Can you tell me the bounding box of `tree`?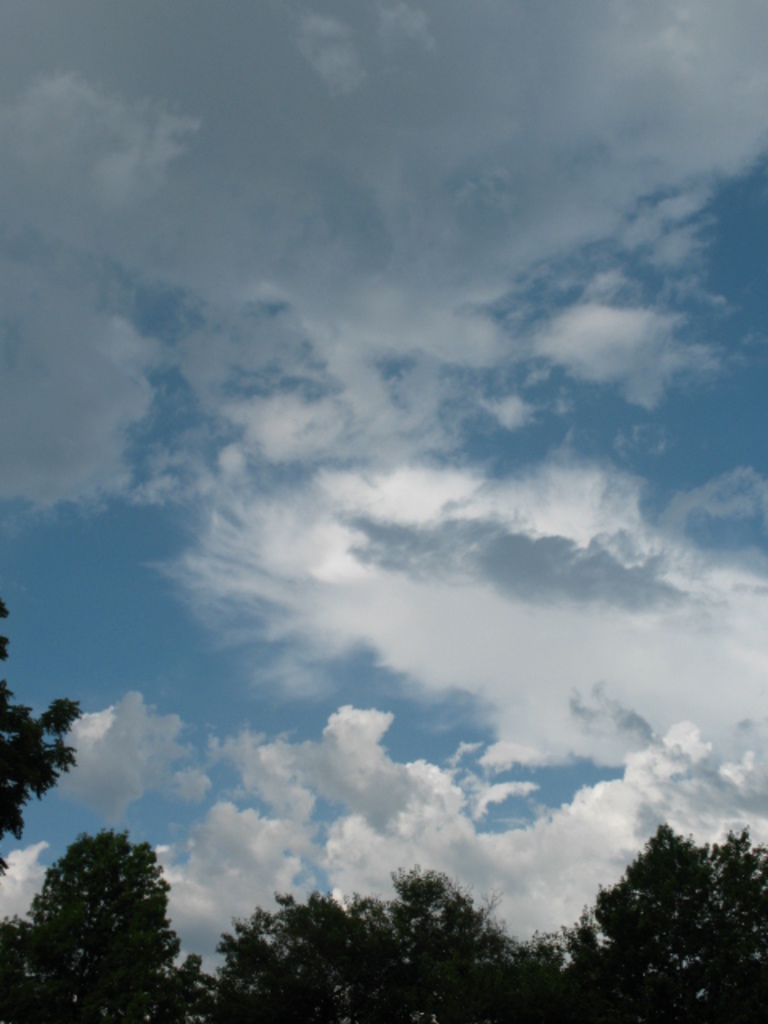
bbox(35, 814, 189, 1005).
